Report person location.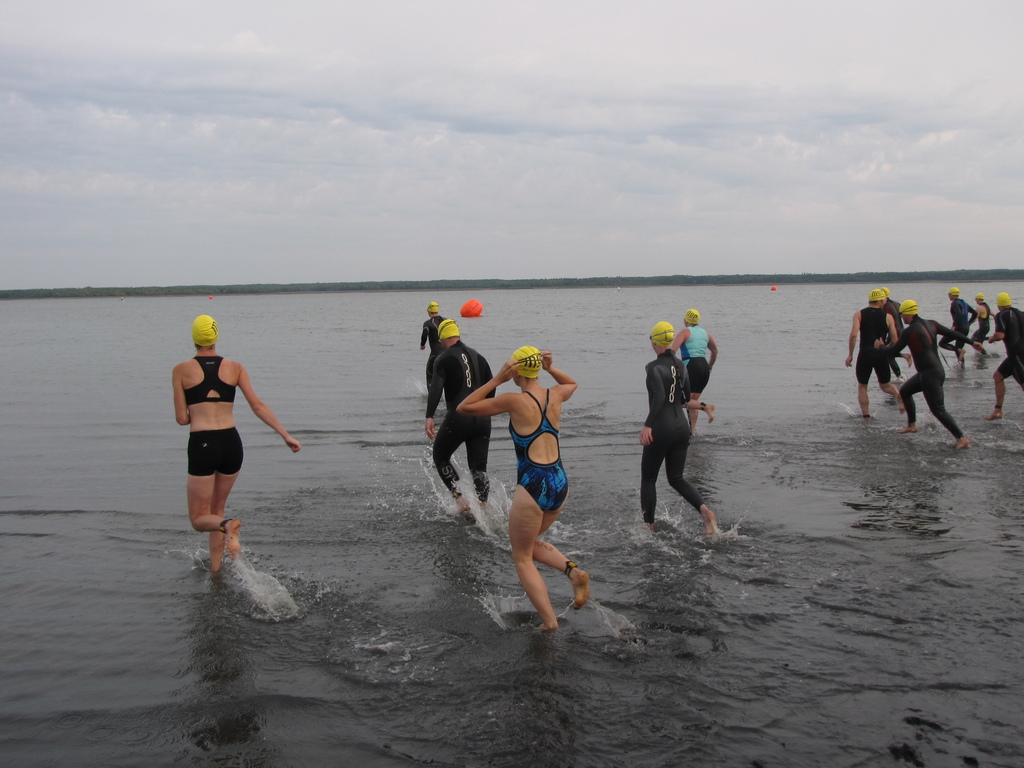
Report: locate(938, 284, 978, 367).
